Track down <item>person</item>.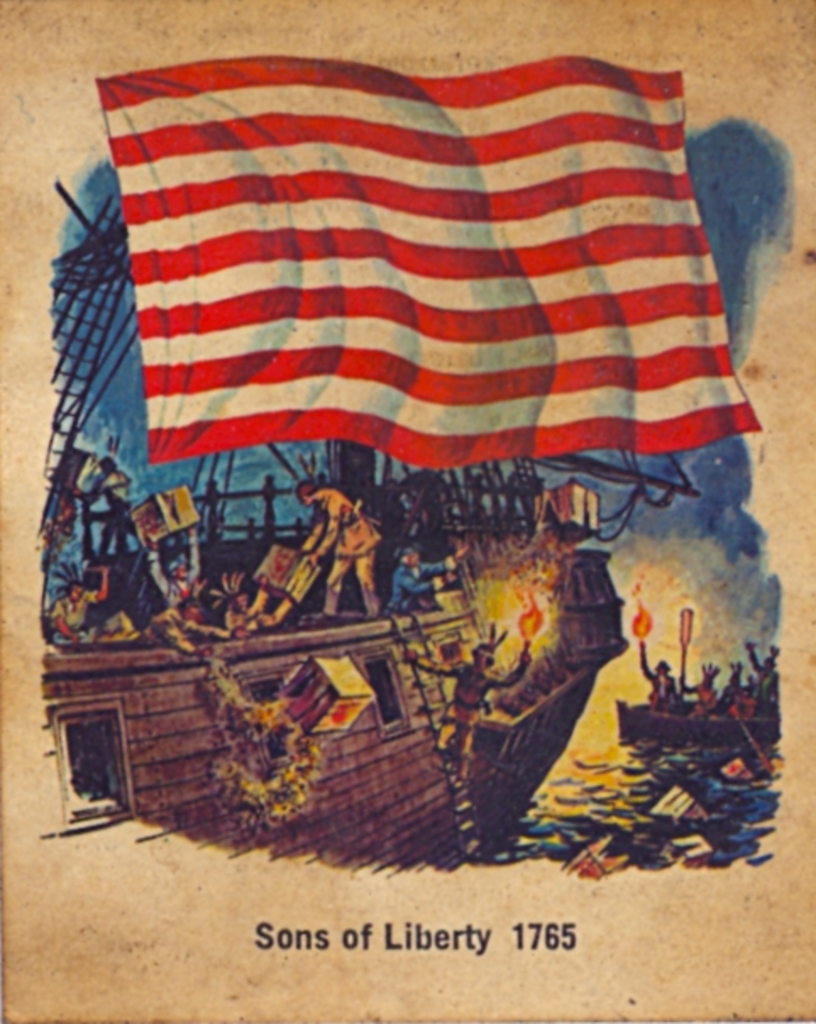
Tracked to {"left": 681, "top": 657, "right": 721, "bottom": 714}.
